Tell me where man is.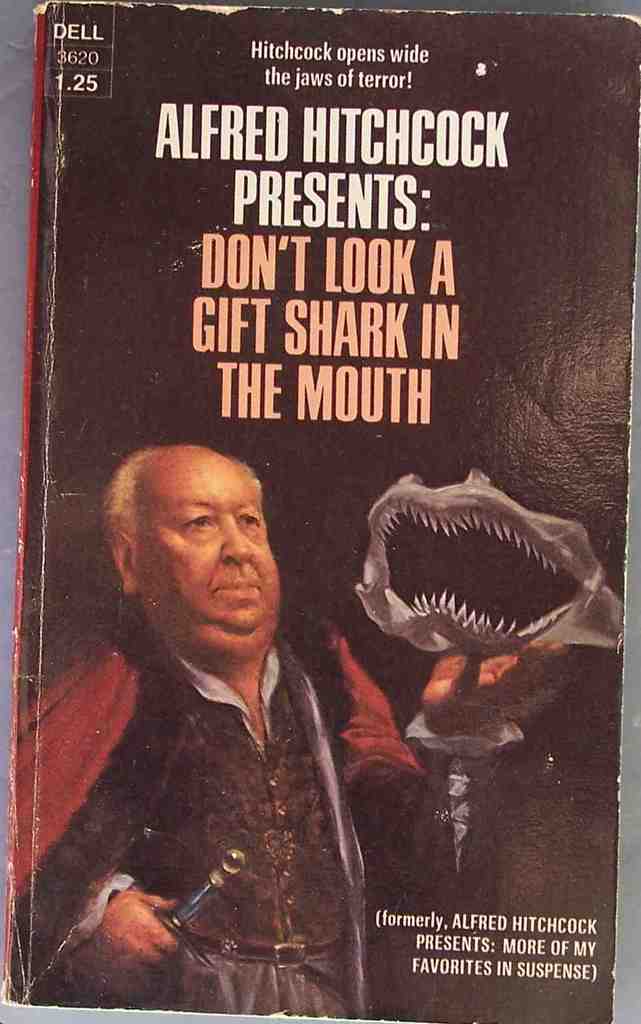
man is at <region>55, 398, 451, 984</region>.
